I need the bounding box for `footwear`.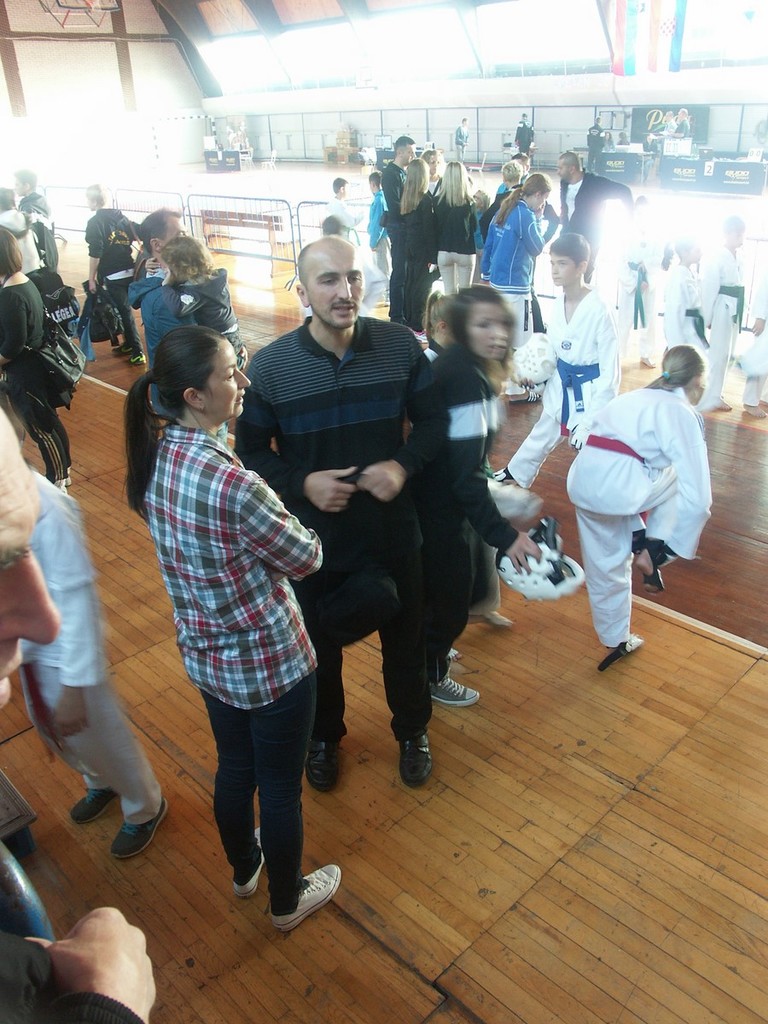
Here it is: box=[310, 737, 340, 792].
